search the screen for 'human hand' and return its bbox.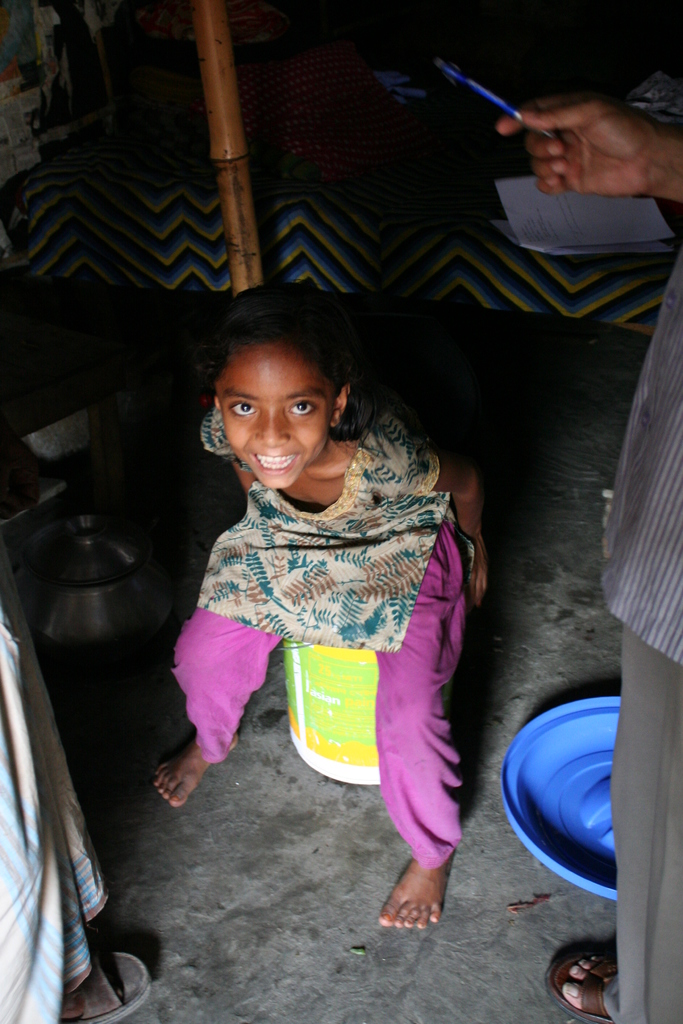
Found: 522:80:672:211.
